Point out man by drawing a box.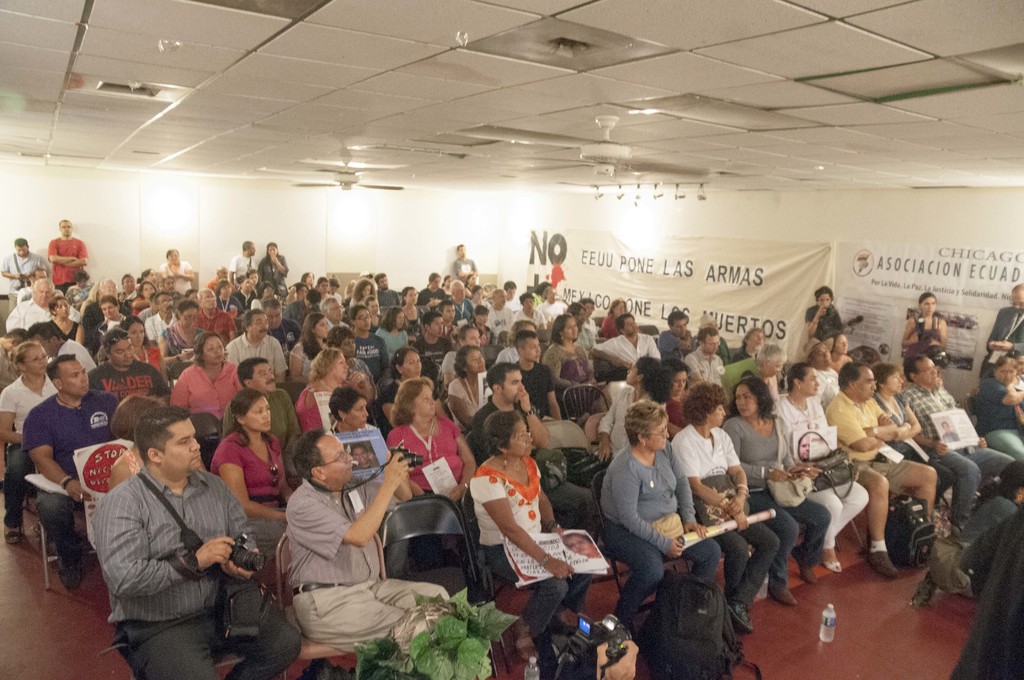
{"left": 163, "top": 277, "right": 185, "bottom": 300}.
